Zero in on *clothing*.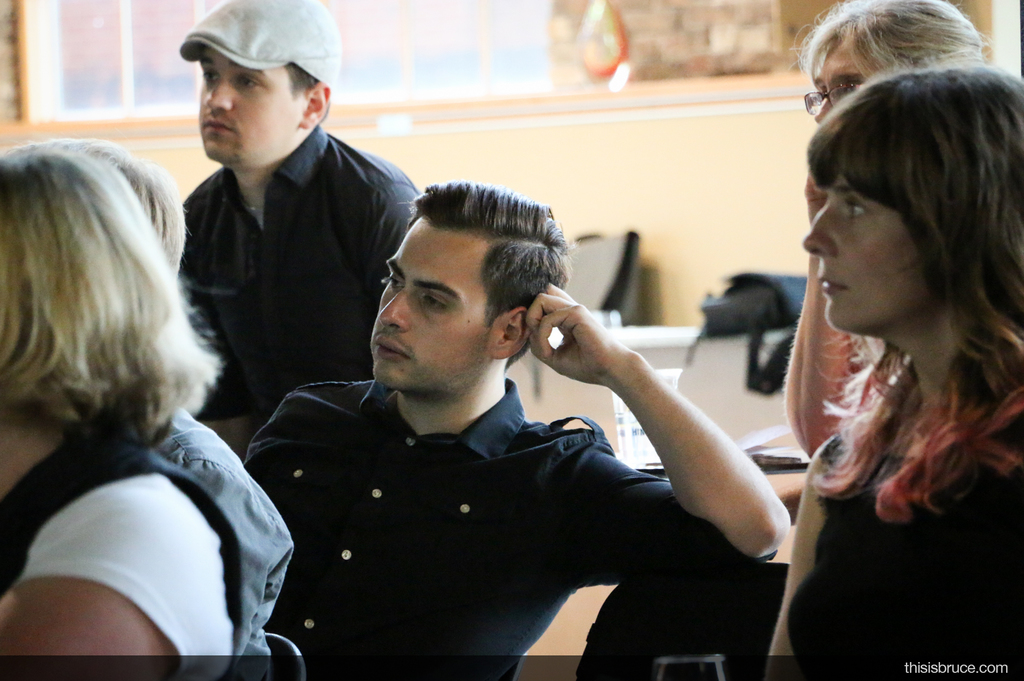
Zeroed in: Rect(176, 122, 423, 460).
